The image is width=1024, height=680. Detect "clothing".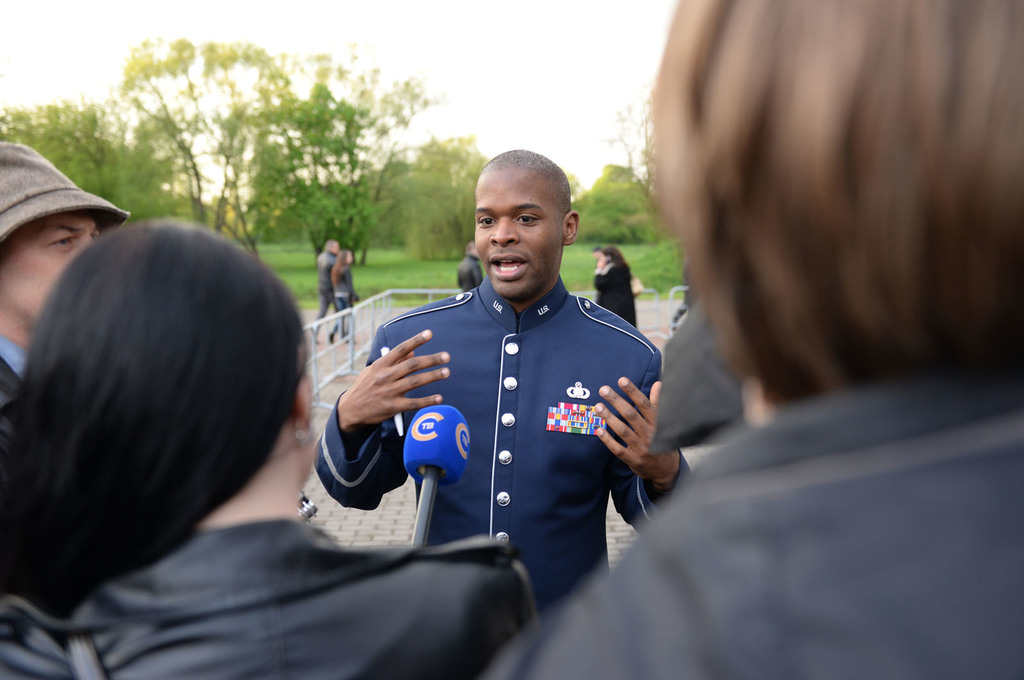
Detection: left=316, top=252, right=339, bottom=320.
